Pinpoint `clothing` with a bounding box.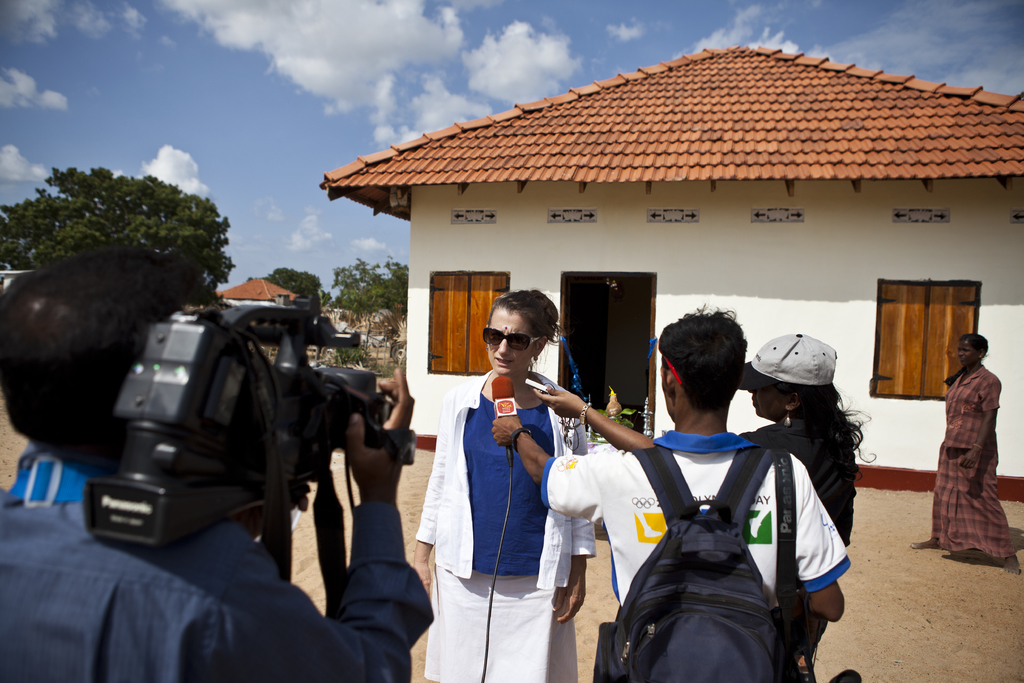
740 415 860 549.
